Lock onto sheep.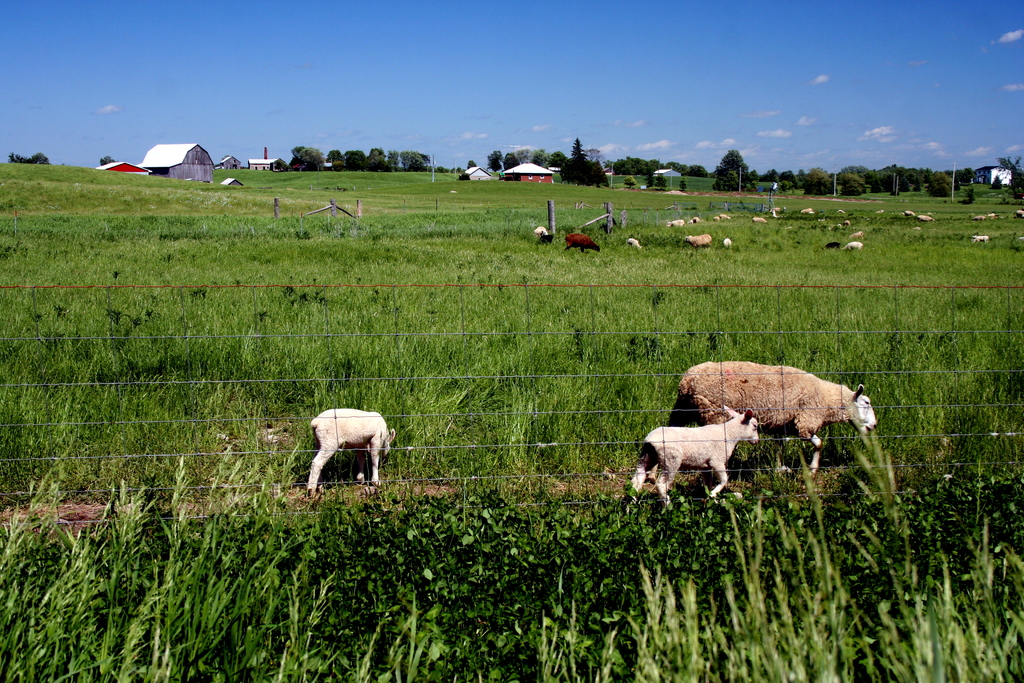
Locked: (x1=628, y1=404, x2=758, y2=504).
